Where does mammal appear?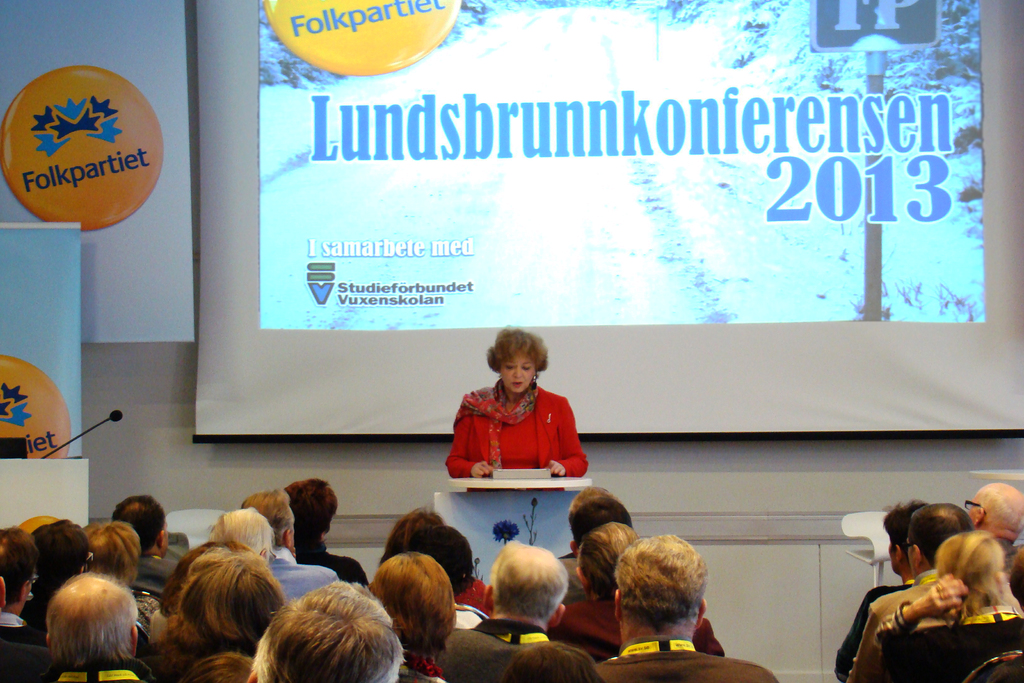
Appears at select_region(108, 493, 181, 591).
